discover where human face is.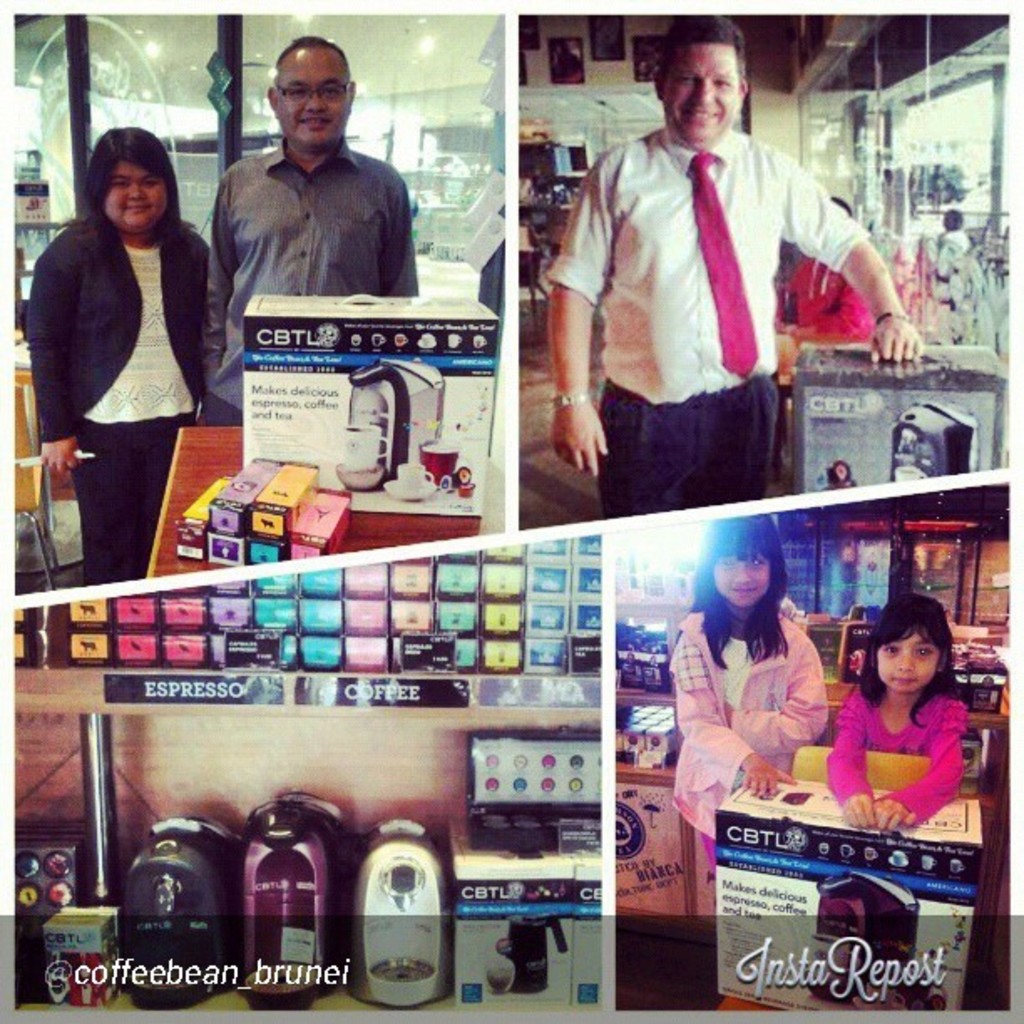
Discovered at [714,556,768,609].
